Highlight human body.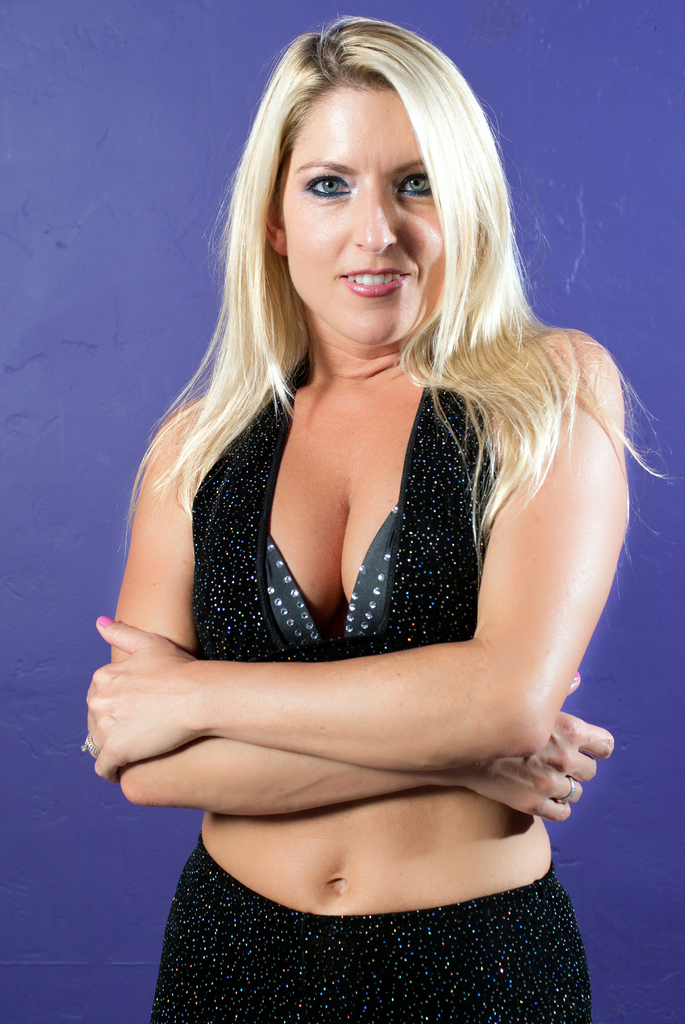
Highlighted region: (86,15,635,1021).
